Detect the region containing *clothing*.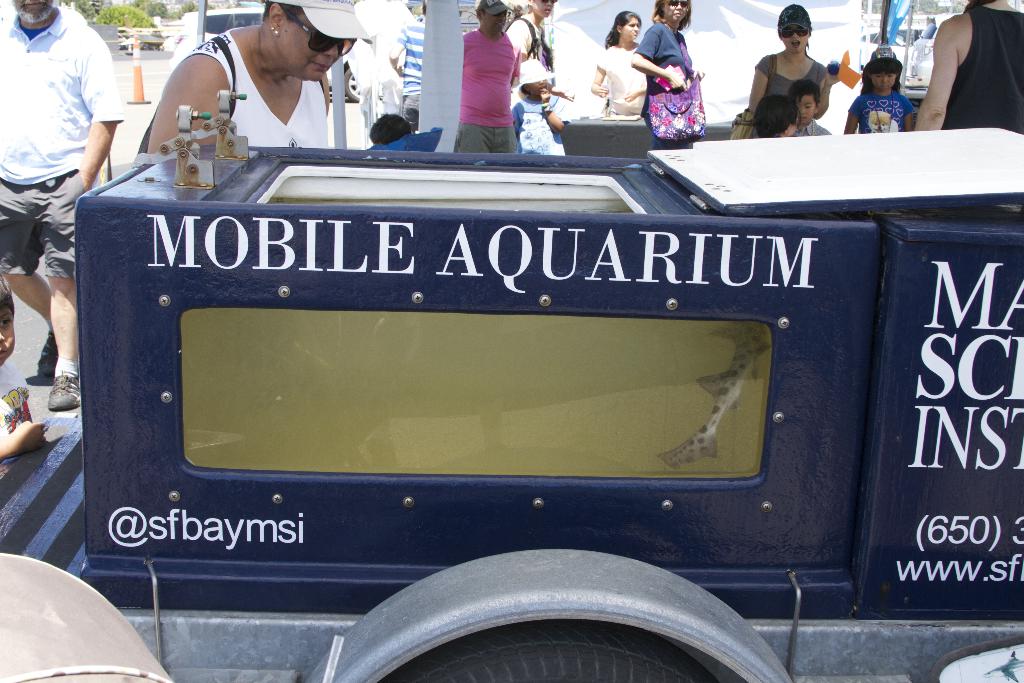
bbox=[942, 0, 1023, 136].
